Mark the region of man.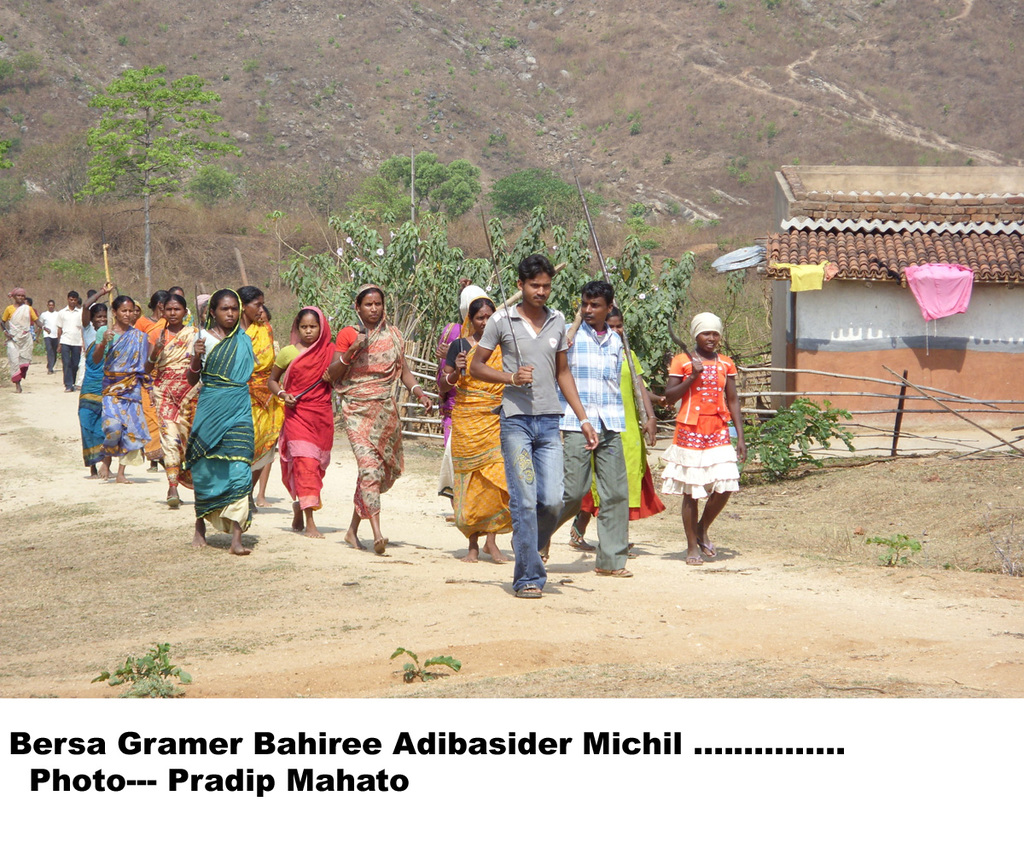
Region: bbox=(468, 253, 597, 599).
